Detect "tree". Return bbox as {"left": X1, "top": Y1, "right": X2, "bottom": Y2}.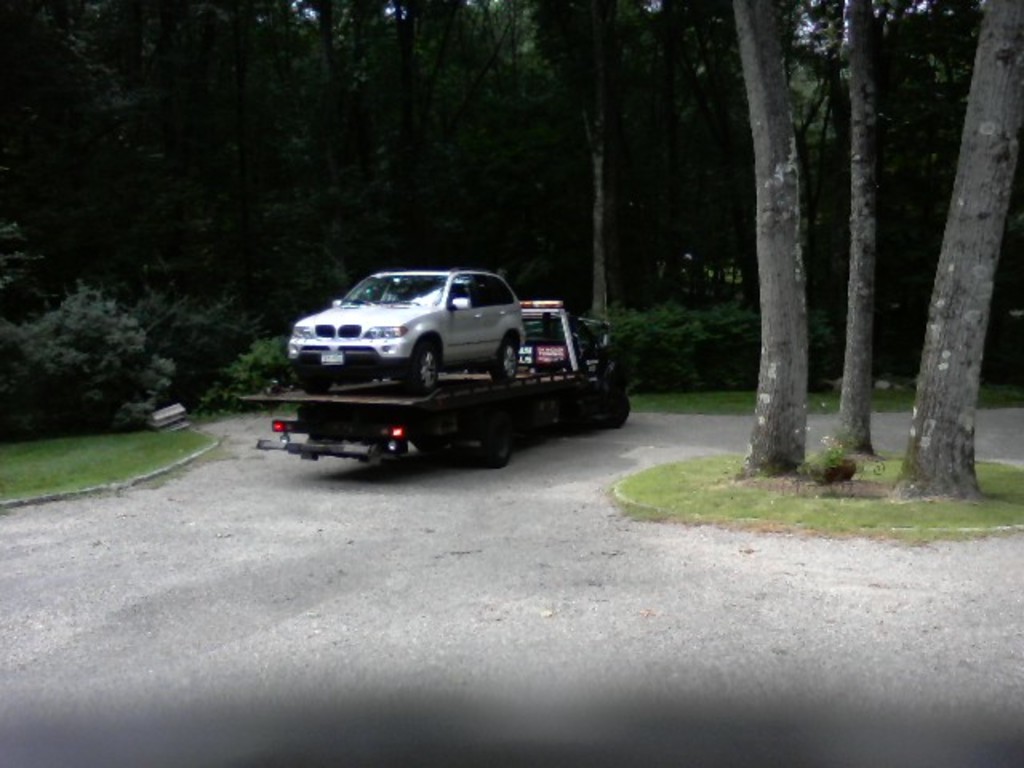
{"left": 749, "top": 27, "right": 1018, "bottom": 496}.
